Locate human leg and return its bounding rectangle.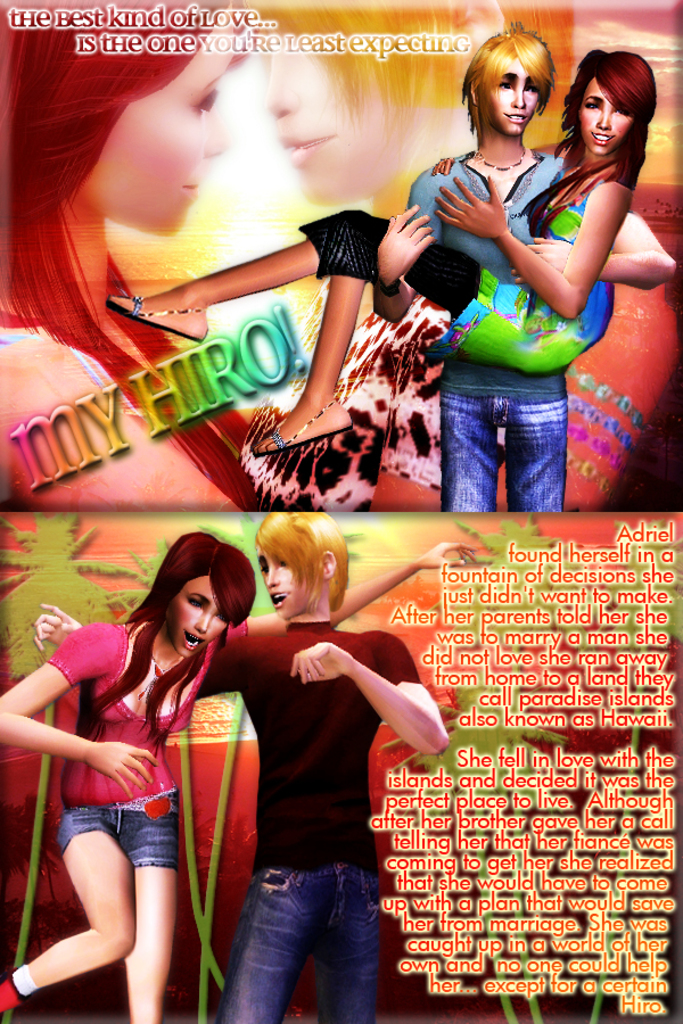
left=305, top=867, right=377, bottom=1023.
